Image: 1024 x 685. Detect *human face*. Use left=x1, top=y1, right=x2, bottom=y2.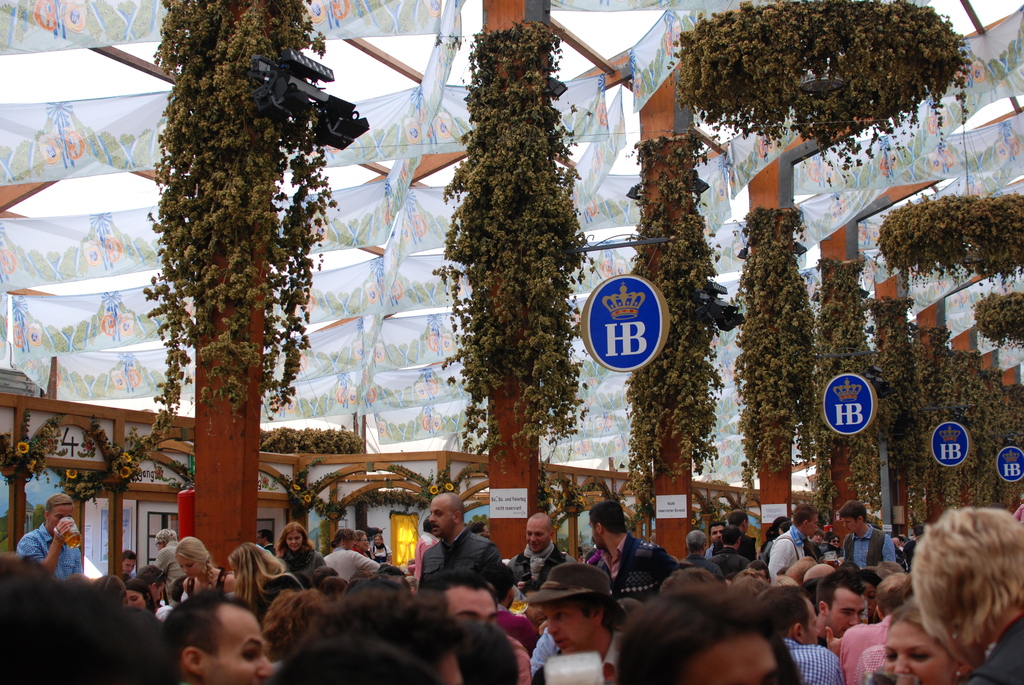
left=843, top=519, right=861, bottom=535.
